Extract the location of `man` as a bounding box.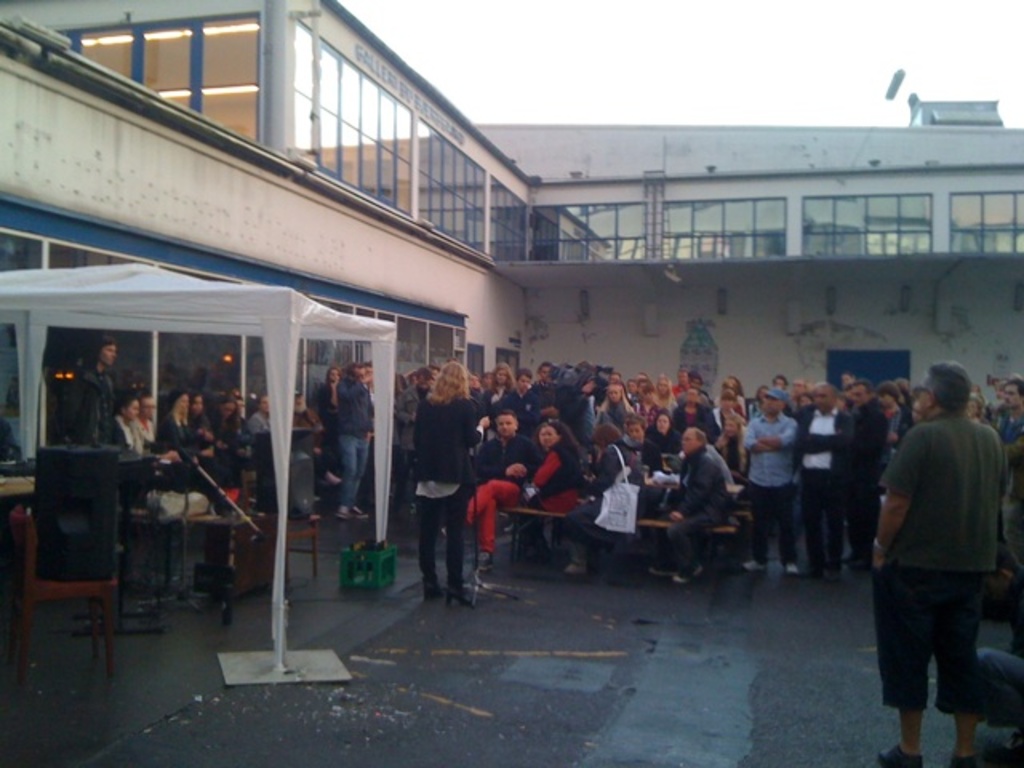
bbox=(742, 390, 797, 571).
